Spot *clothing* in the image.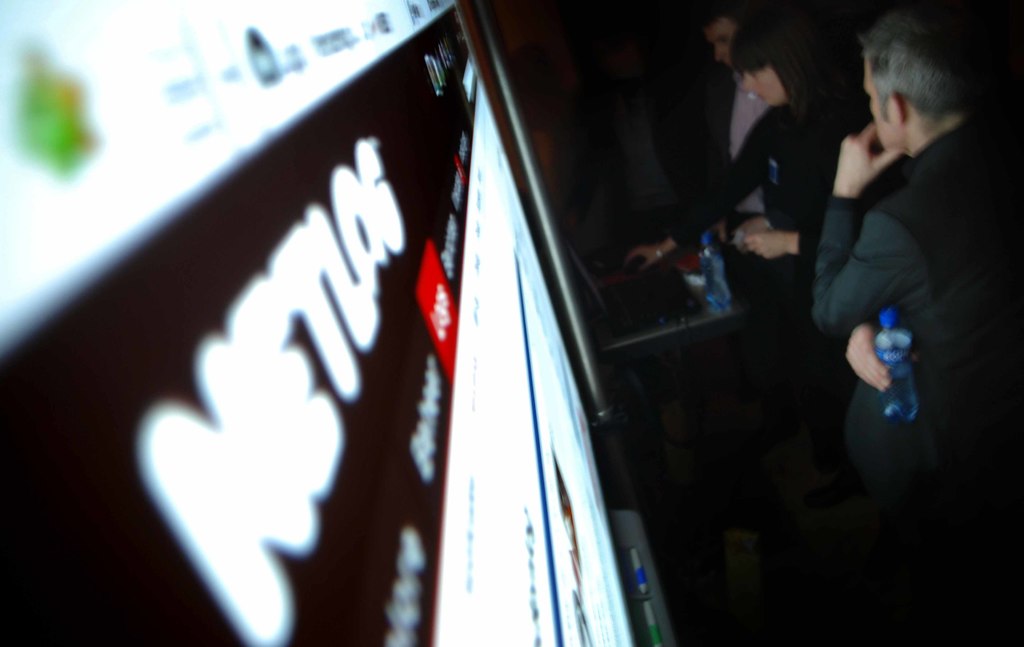
*clothing* found at {"x1": 795, "y1": 53, "x2": 994, "y2": 506}.
